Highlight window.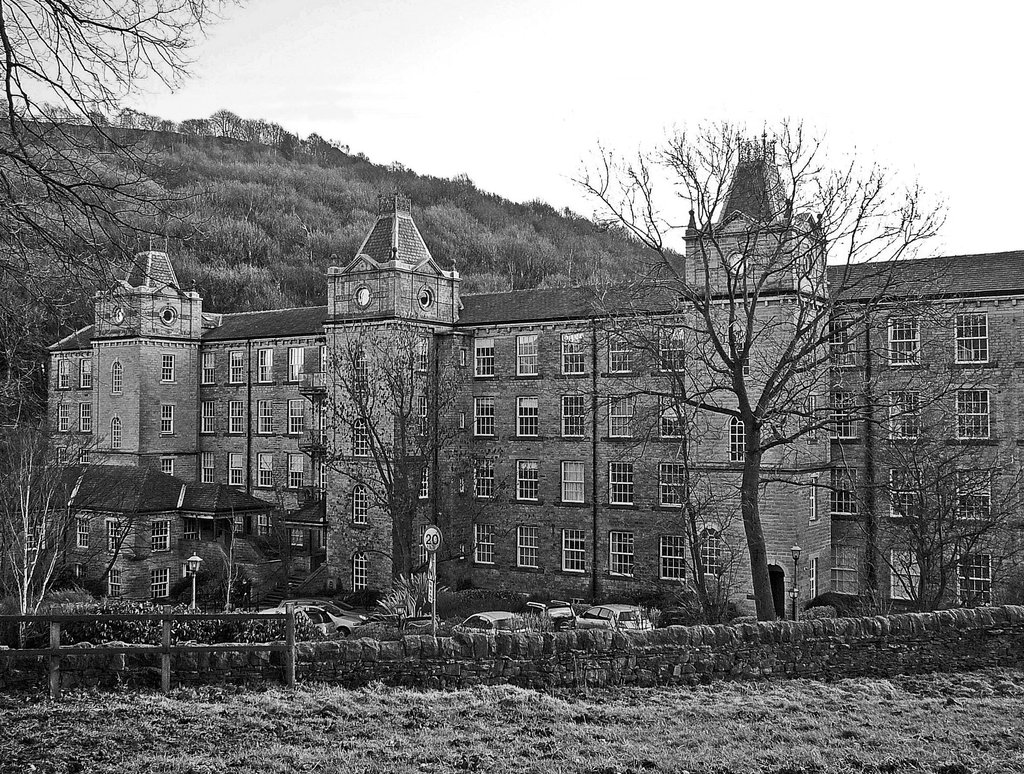
Highlighted region: BBox(459, 475, 467, 494).
